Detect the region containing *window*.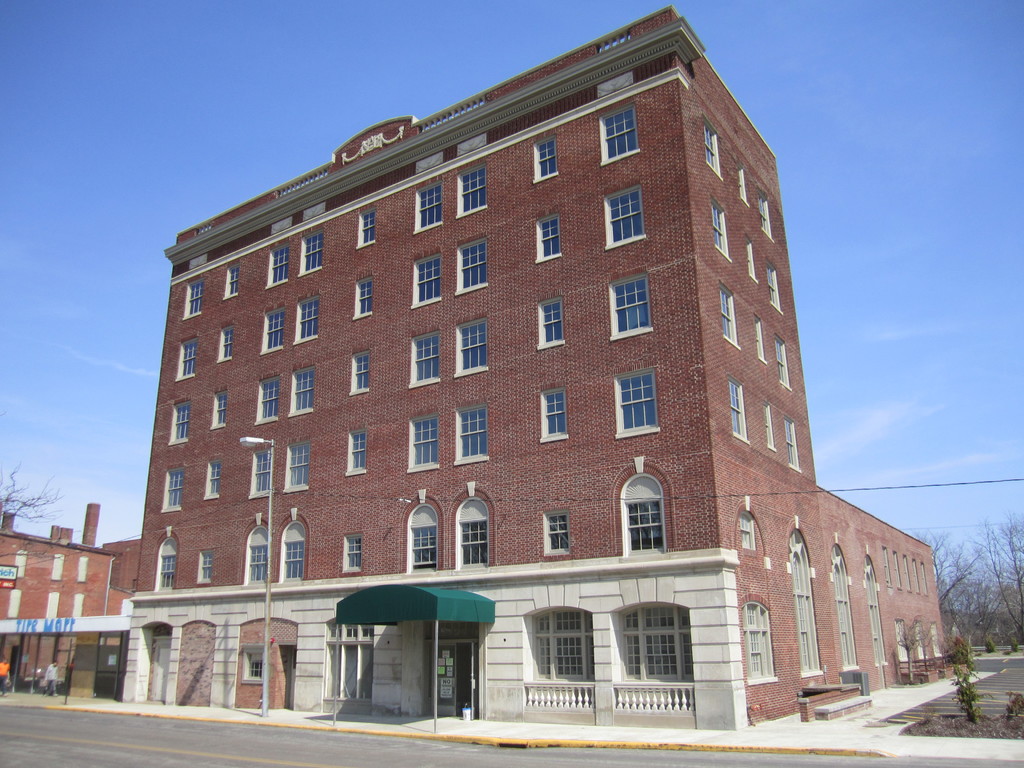
172:403:184:438.
